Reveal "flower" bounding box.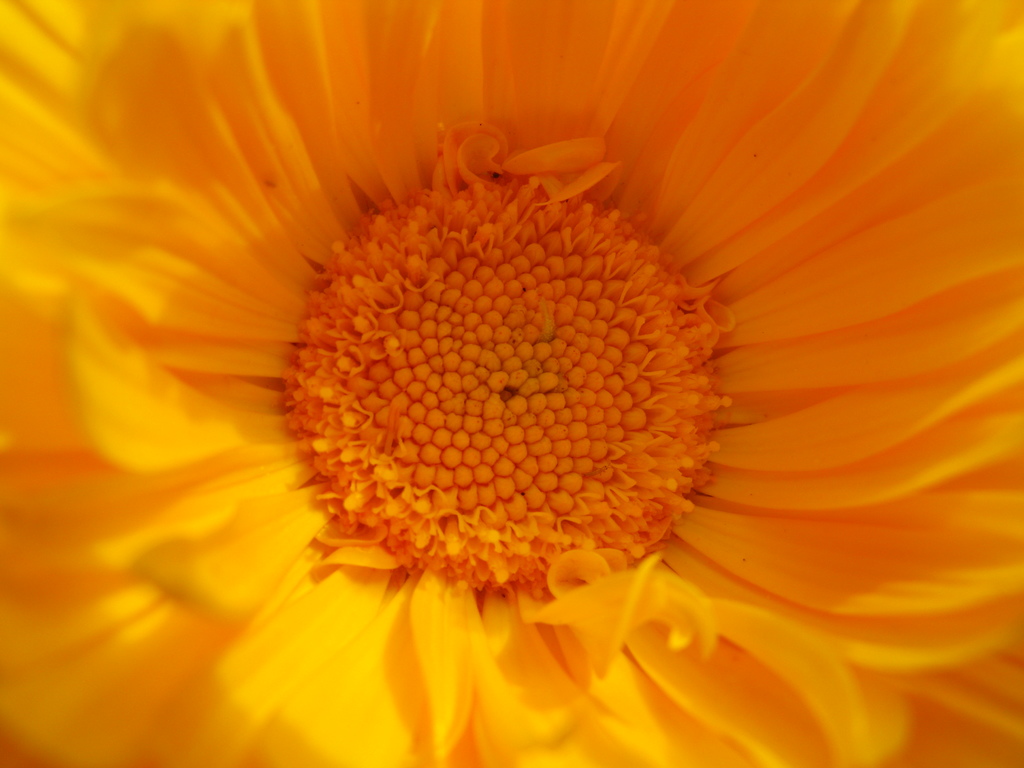
Revealed: 0, 0, 1023, 767.
